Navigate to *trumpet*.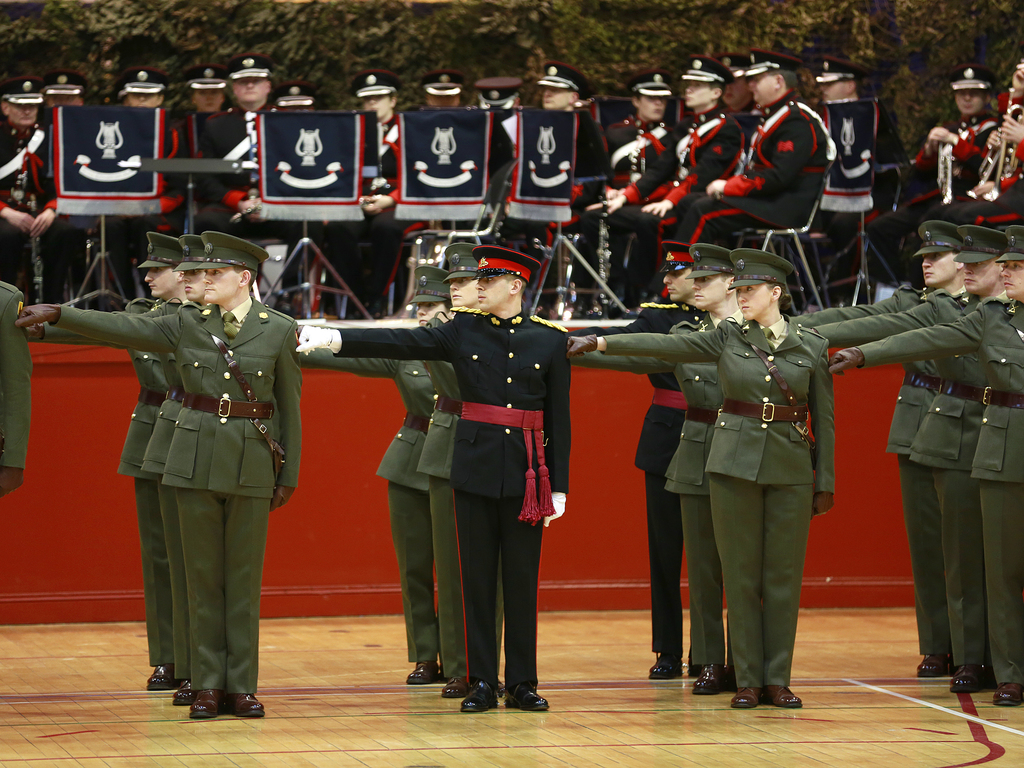
Navigation target: region(972, 74, 1023, 193).
